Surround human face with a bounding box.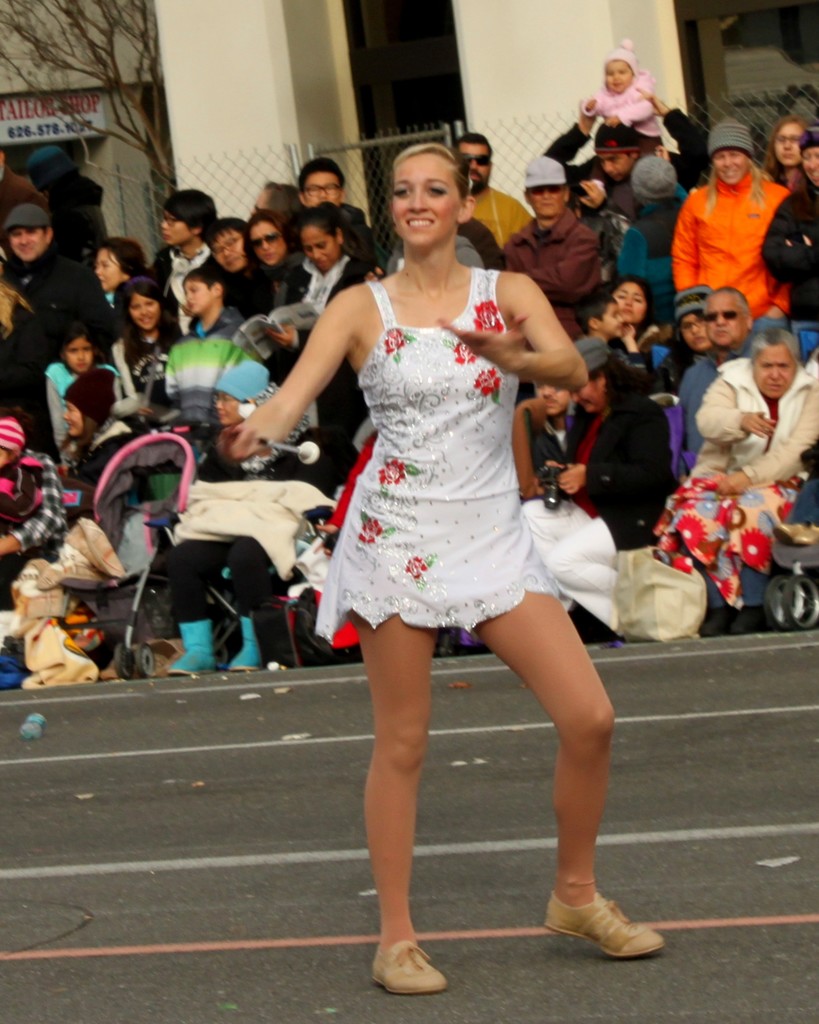
[left=609, top=63, right=628, bottom=90].
